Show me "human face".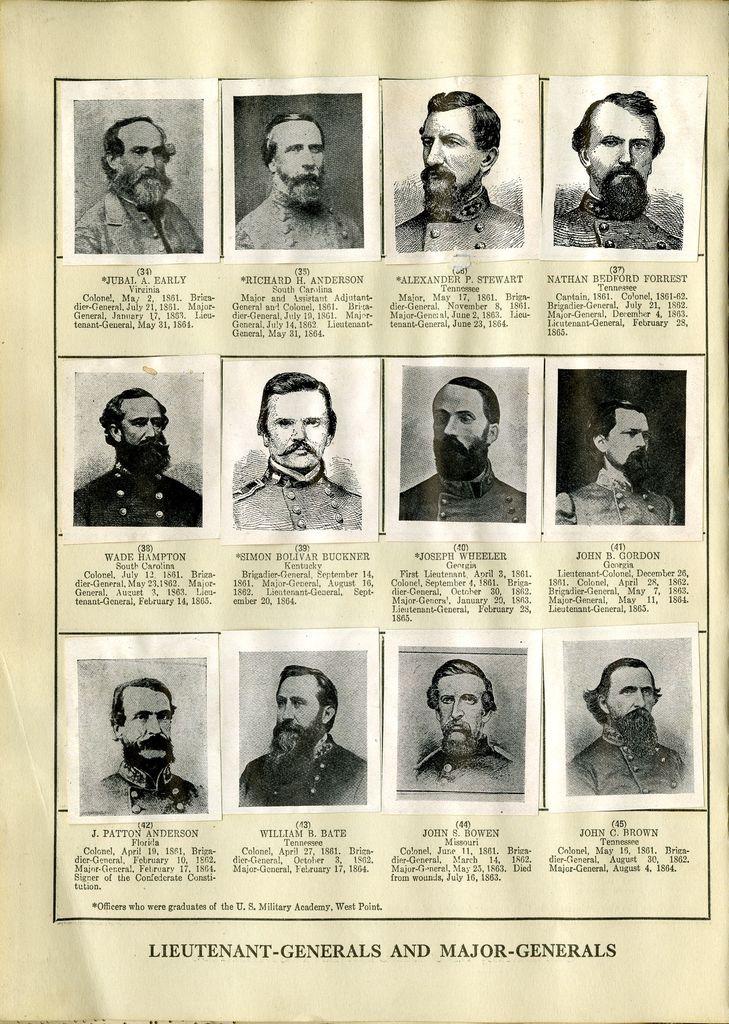
"human face" is here: bbox(607, 674, 655, 744).
